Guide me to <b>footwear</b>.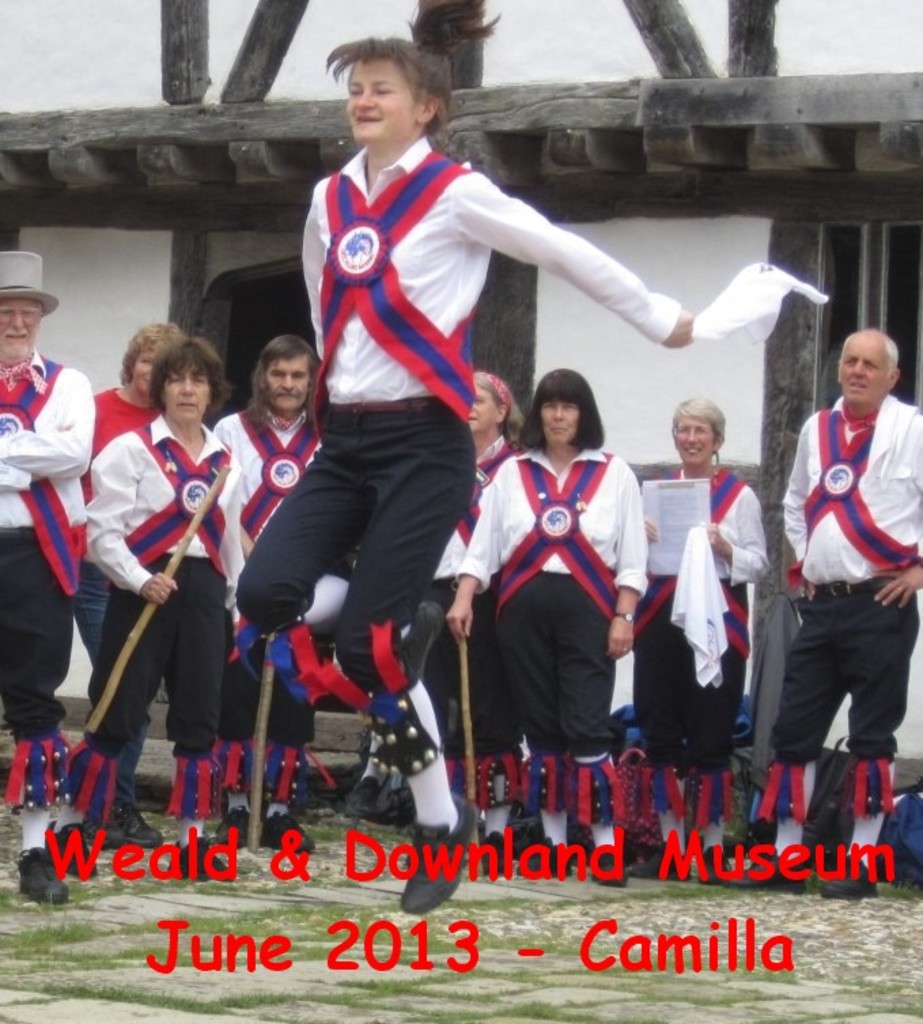
Guidance: crop(586, 849, 632, 891).
